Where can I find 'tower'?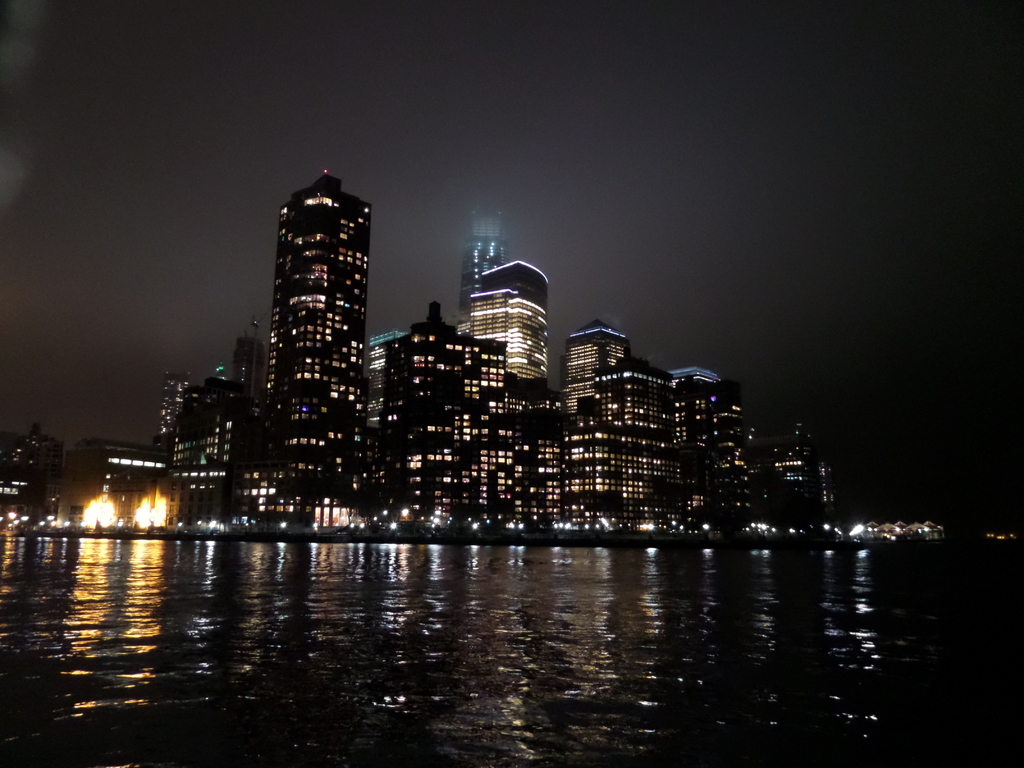
You can find it at <box>166,356,230,528</box>.
